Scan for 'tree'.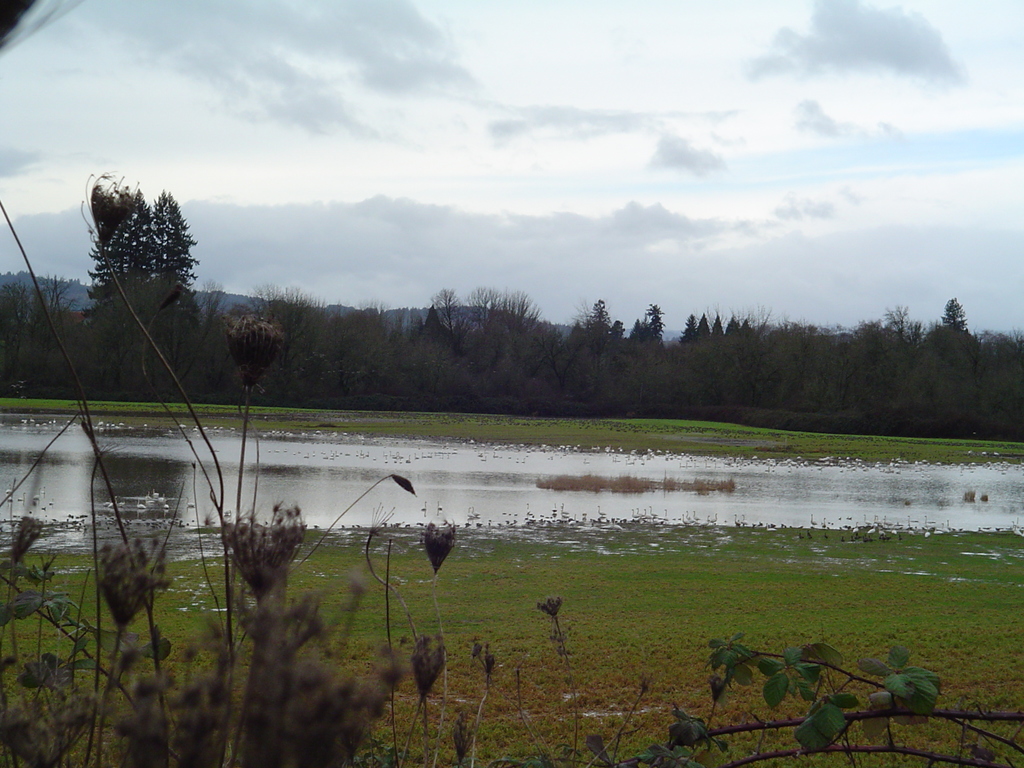
Scan result: locate(670, 311, 824, 429).
